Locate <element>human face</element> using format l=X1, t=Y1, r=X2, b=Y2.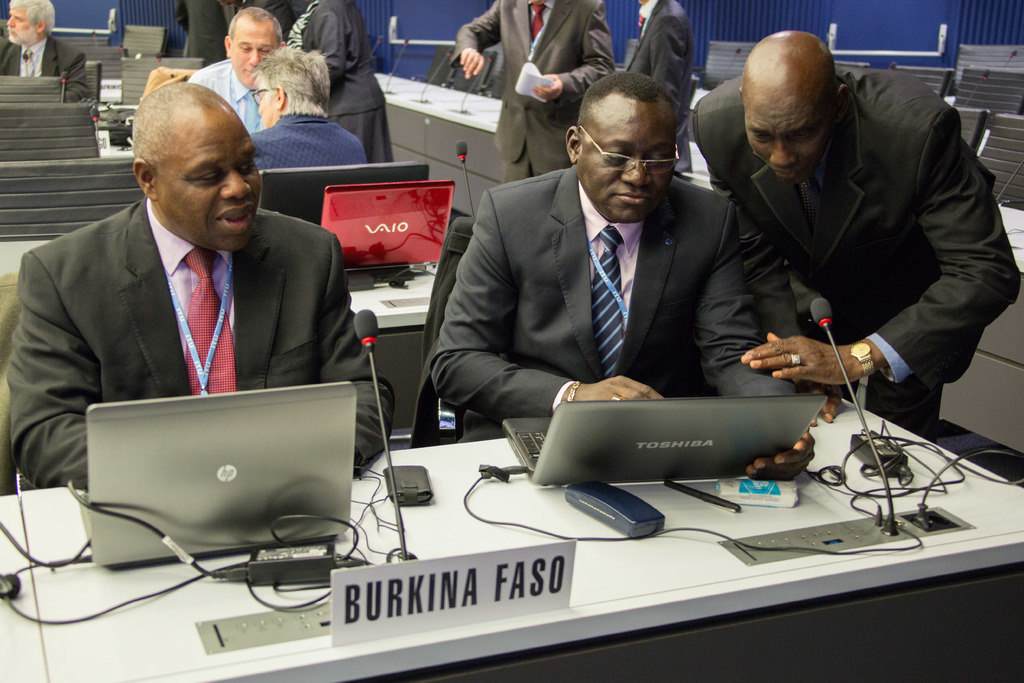
l=740, t=93, r=834, b=188.
